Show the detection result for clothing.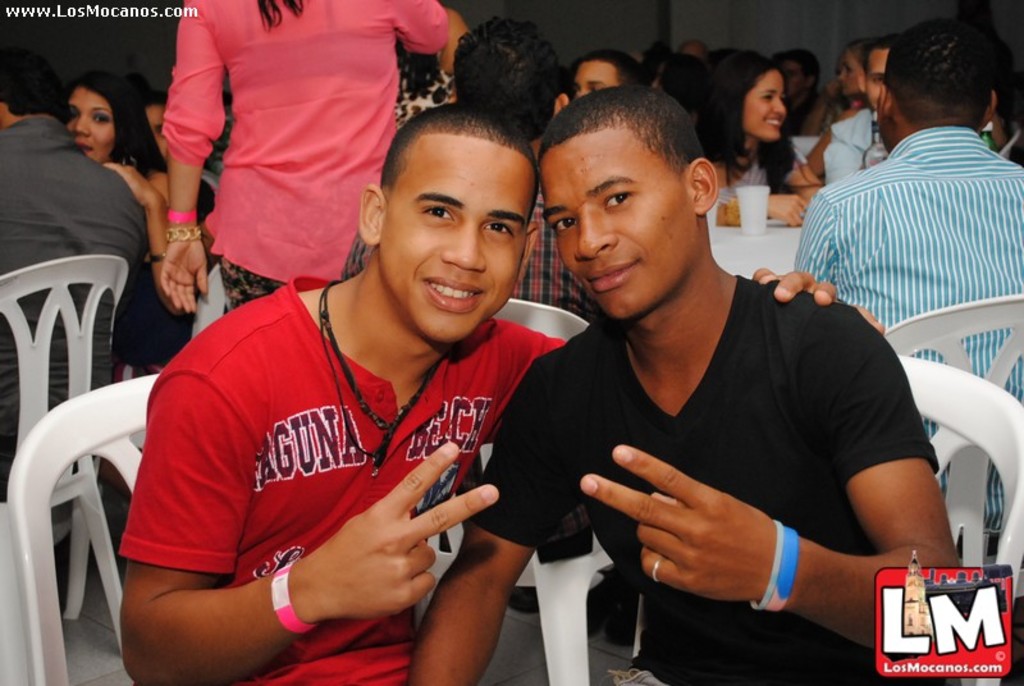
left=502, top=179, right=613, bottom=324.
